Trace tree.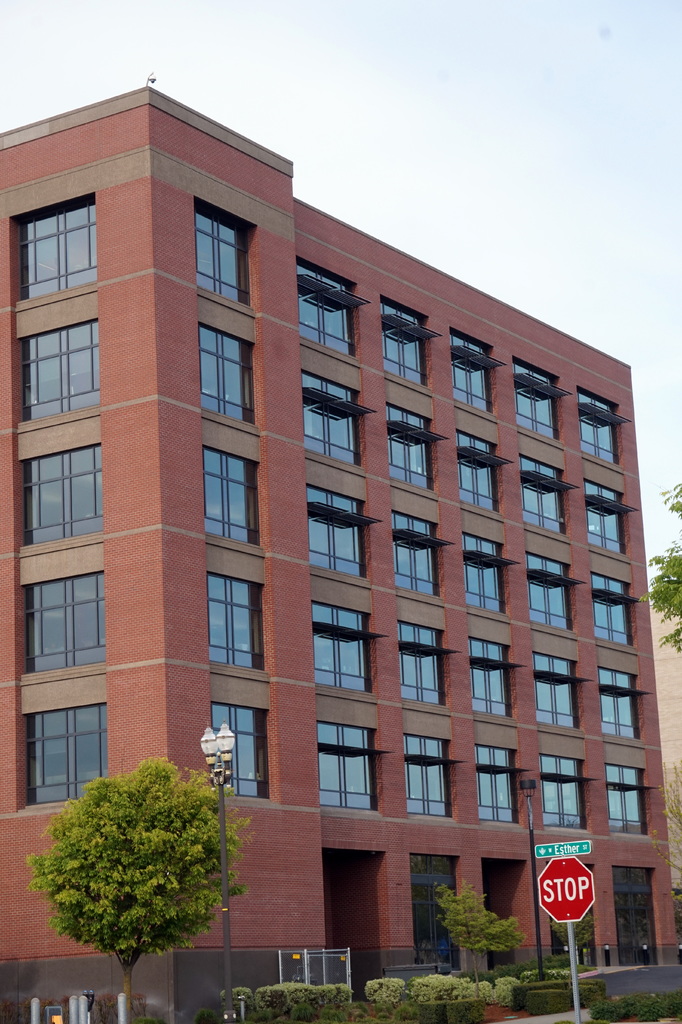
Traced to {"left": 644, "top": 468, "right": 681, "bottom": 645}.
